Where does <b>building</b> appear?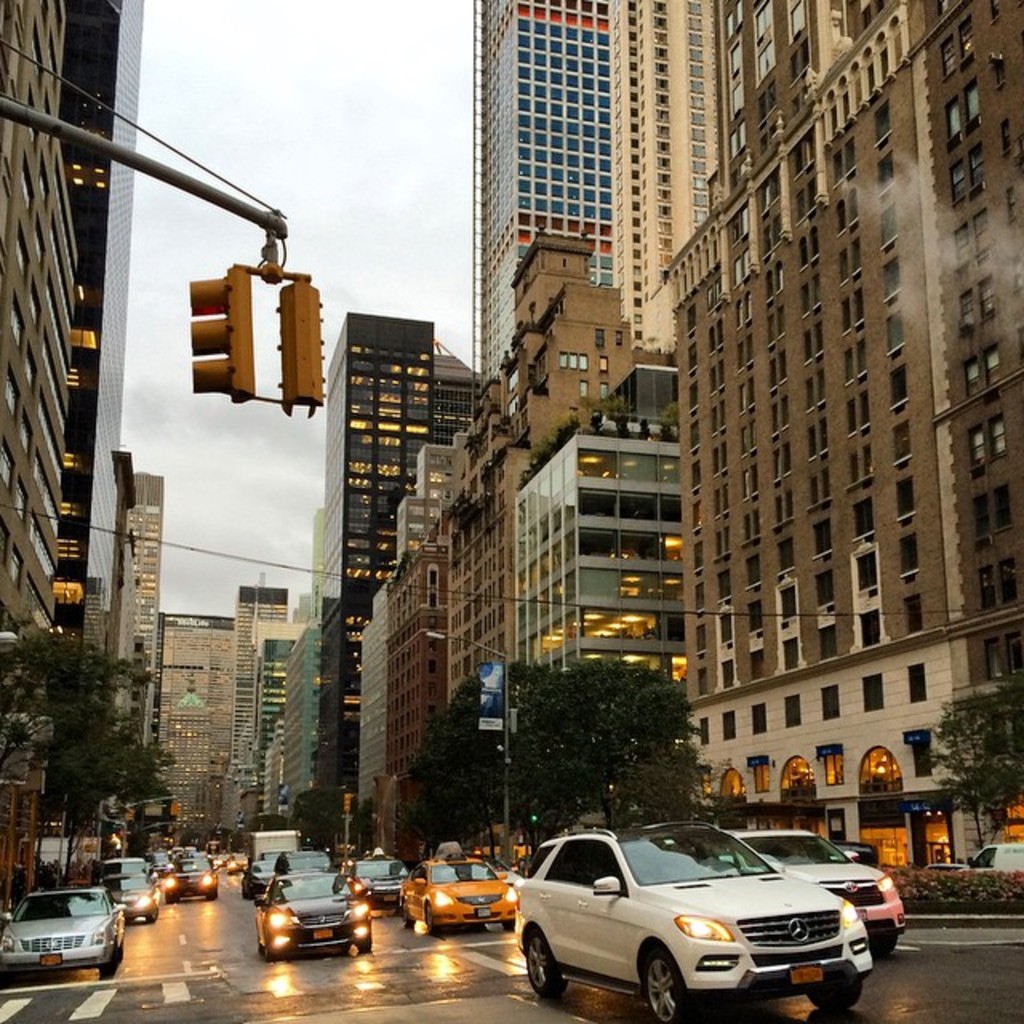
Appears at x1=0 y1=0 x2=150 y2=867.
